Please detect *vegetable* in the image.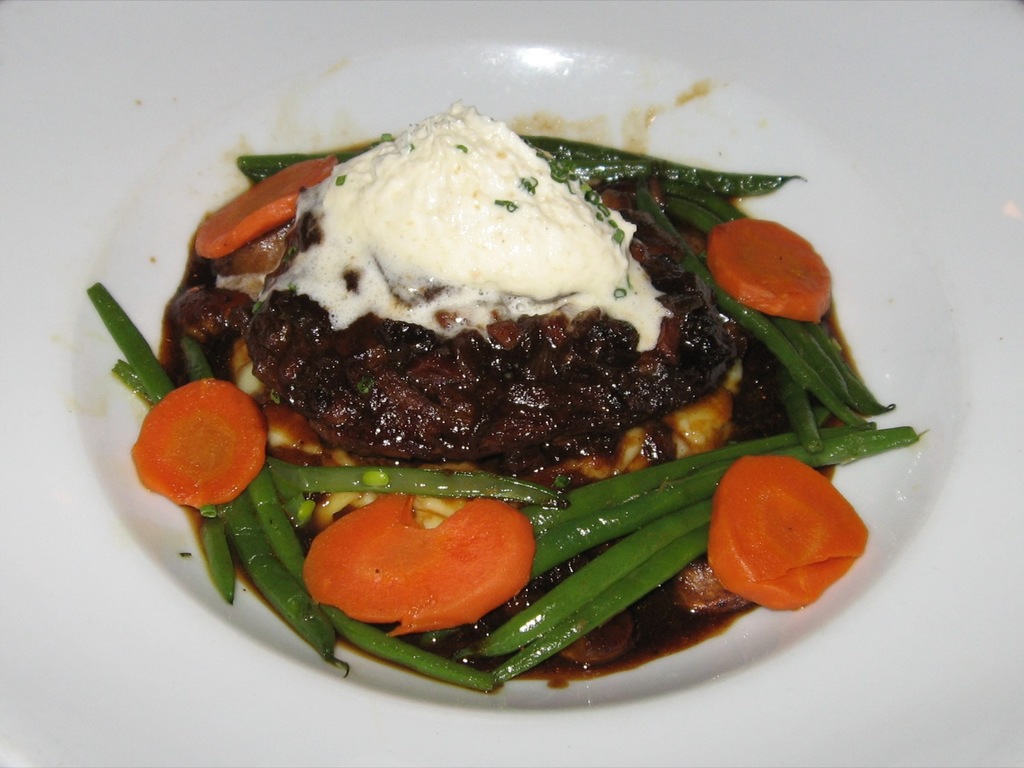
crop(306, 606, 507, 688).
